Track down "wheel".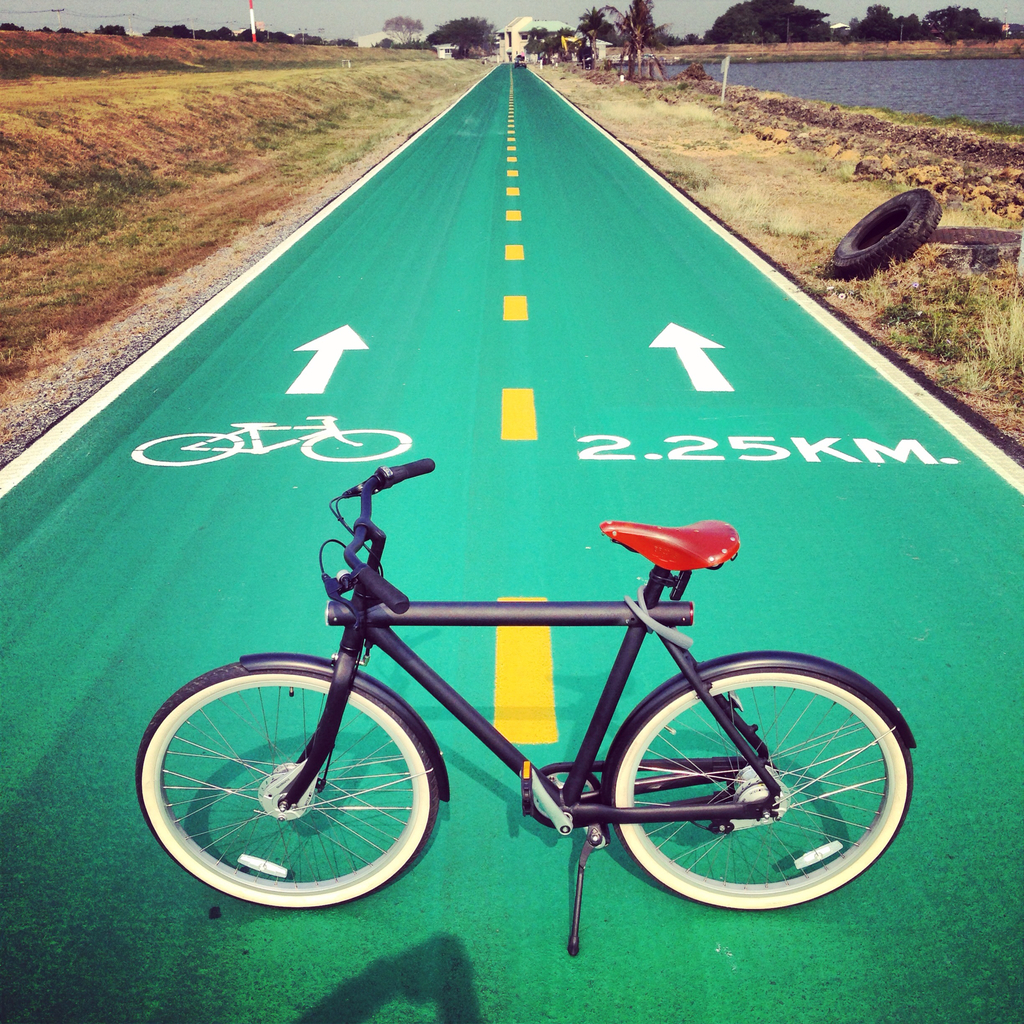
Tracked to bbox=[131, 431, 241, 468].
